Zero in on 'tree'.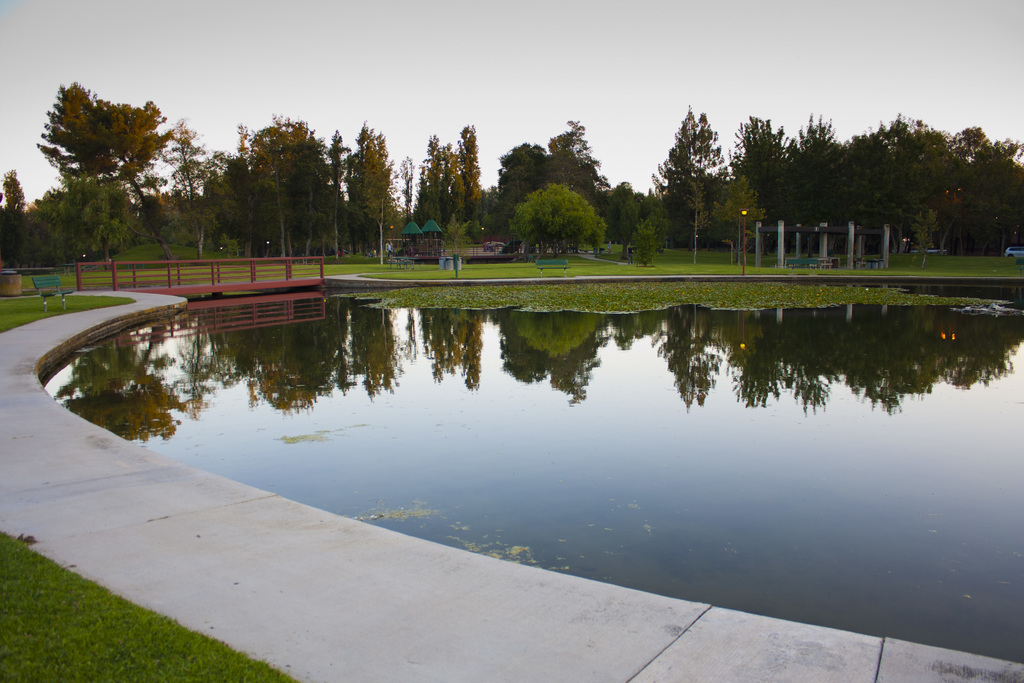
Zeroed in: Rect(156, 114, 220, 257).
